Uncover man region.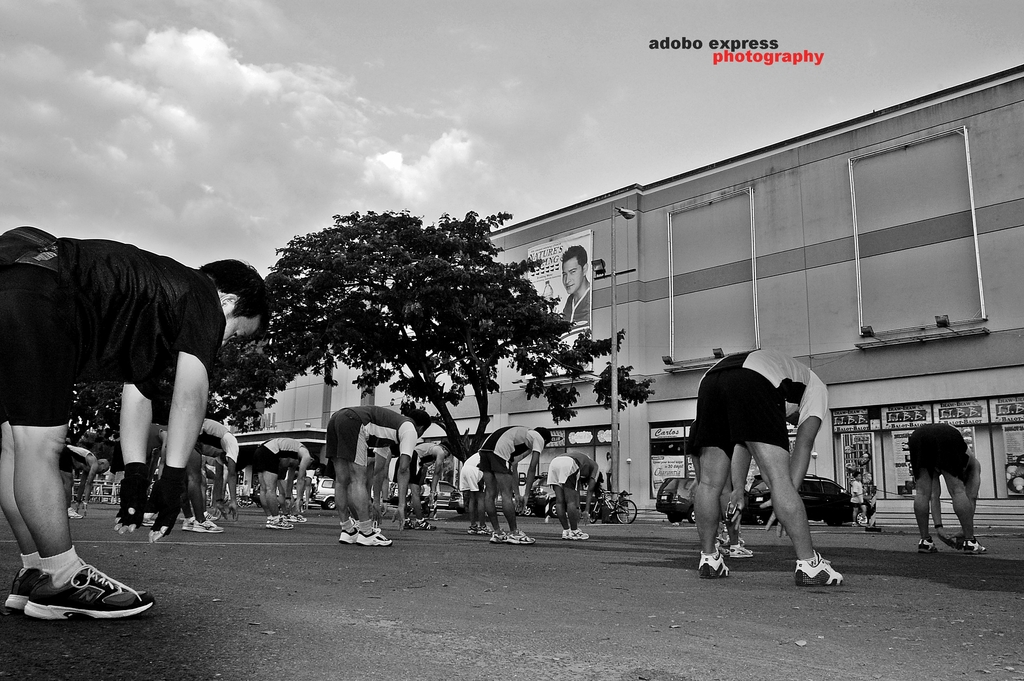
Uncovered: (left=601, top=450, right=614, bottom=488).
